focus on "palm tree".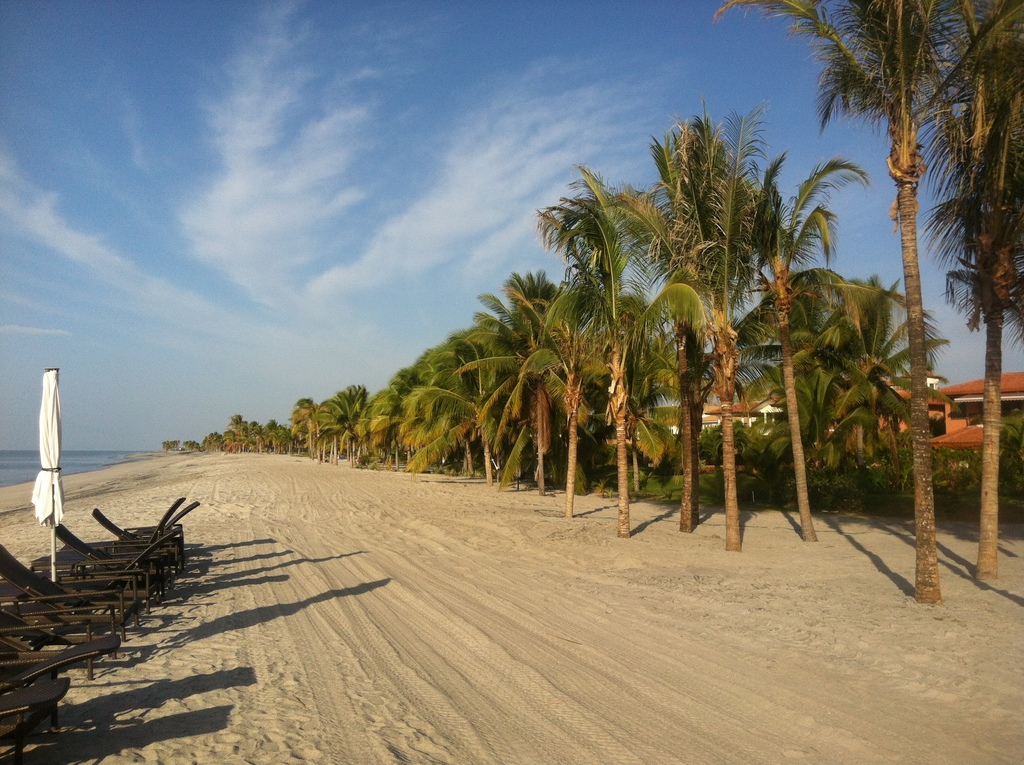
Focused at l=562, t=211, r=637, b=520.
